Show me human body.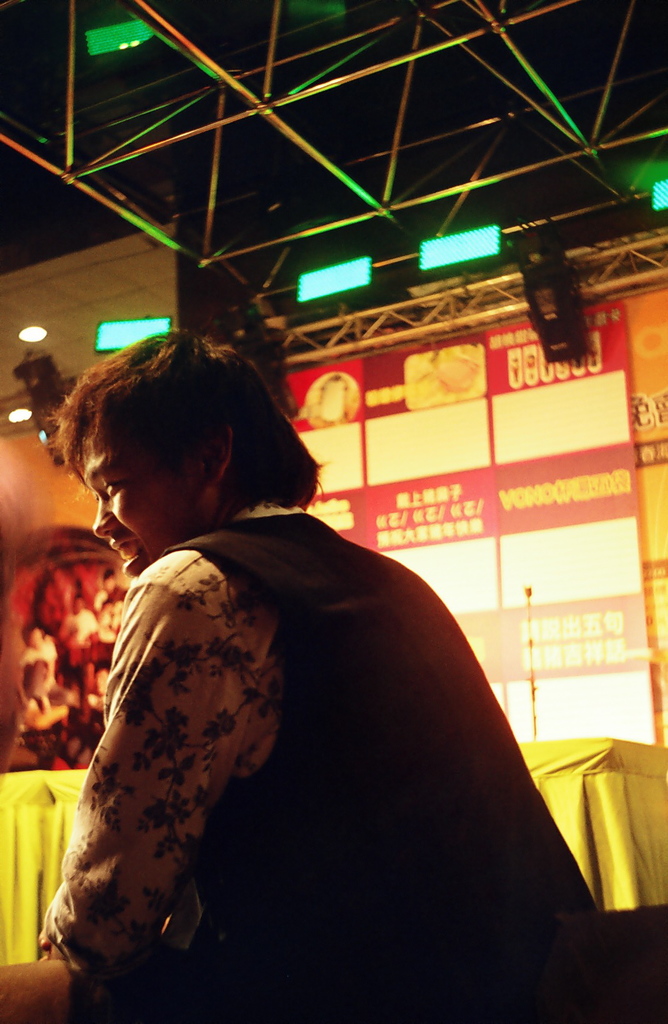
human body is here: 12,638,51,711.
